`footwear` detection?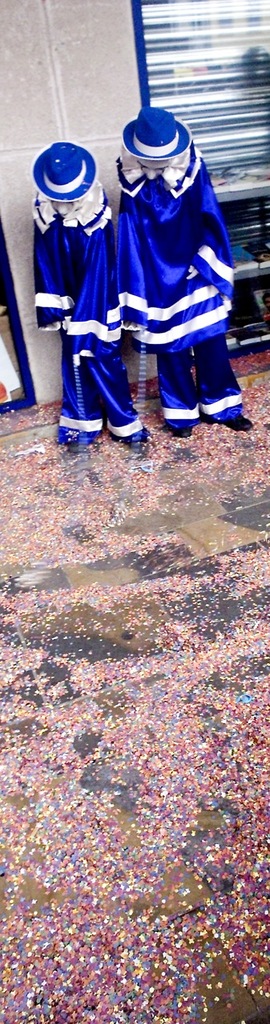
rect(70, 443, 93, 452)
